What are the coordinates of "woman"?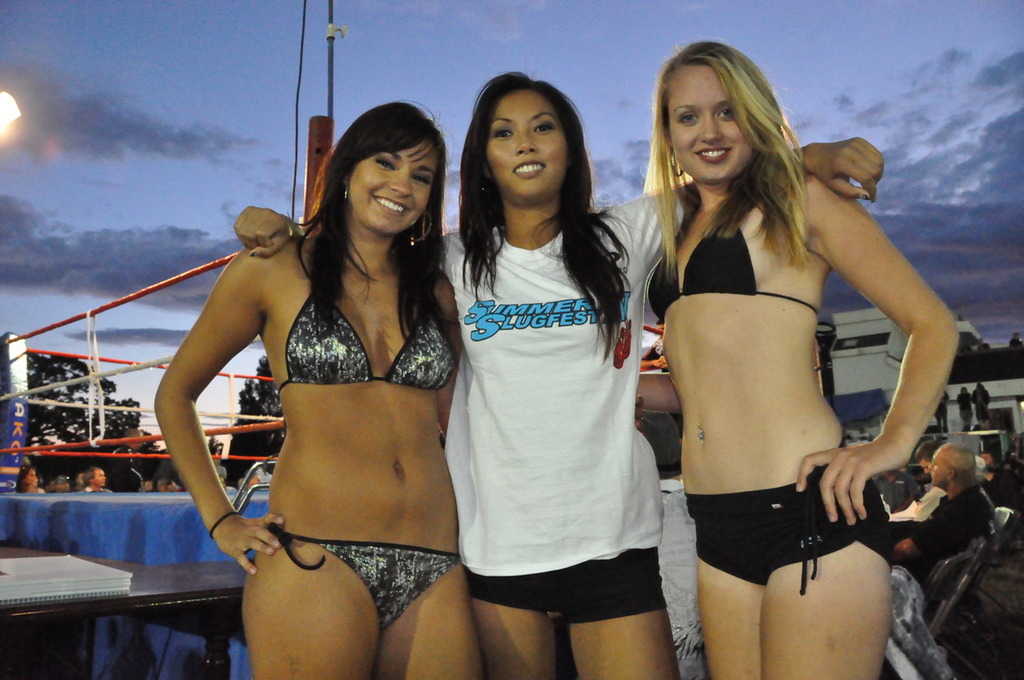
pyautogui.locateOnScreen(234, 70, 886, 679).
